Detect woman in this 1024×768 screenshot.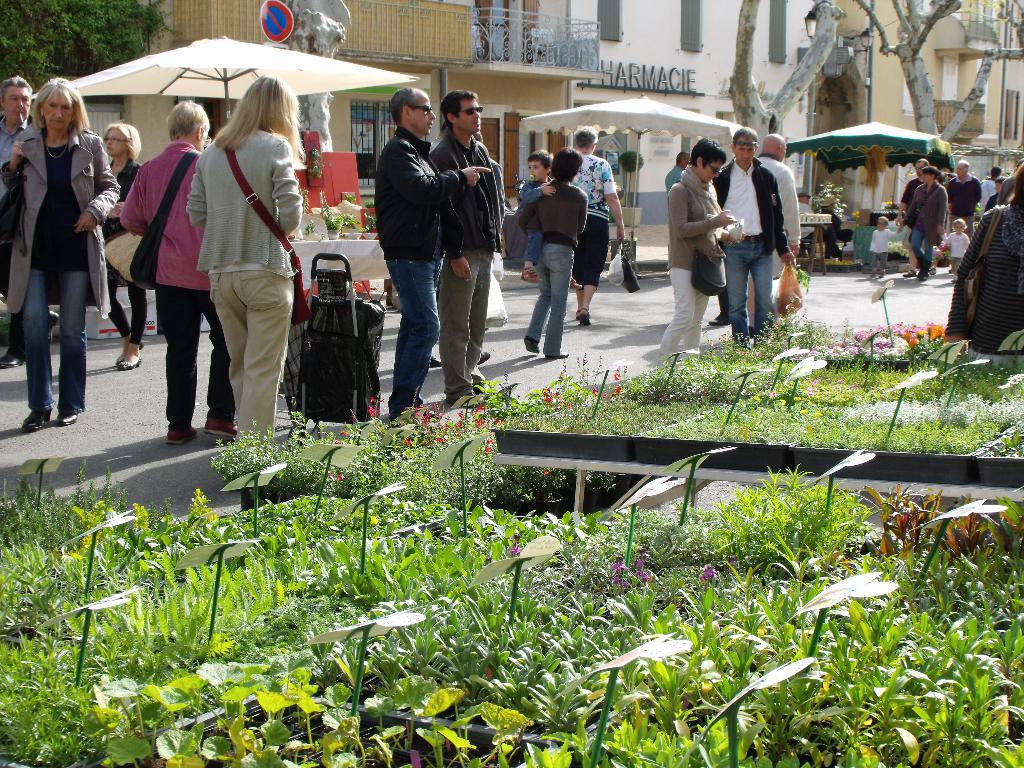
Detection: (x1=0, y1=76, x2=115, y2=438).
